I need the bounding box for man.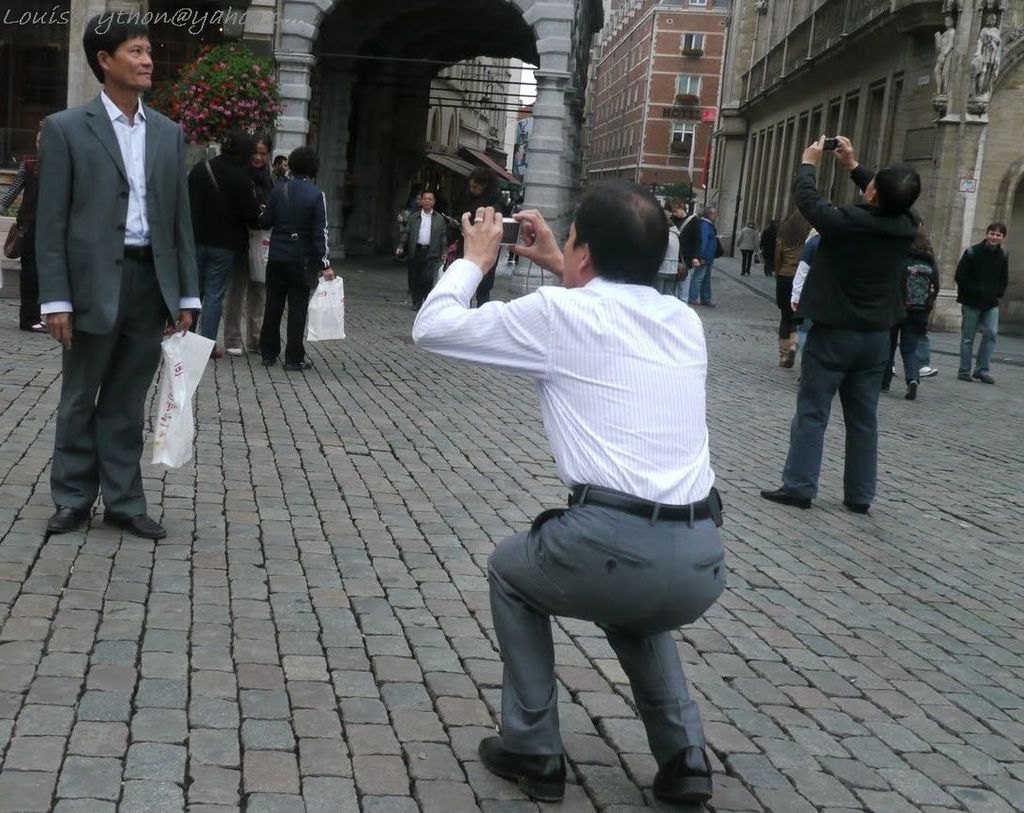
Here it is: box(689, 205, 720, 307).
